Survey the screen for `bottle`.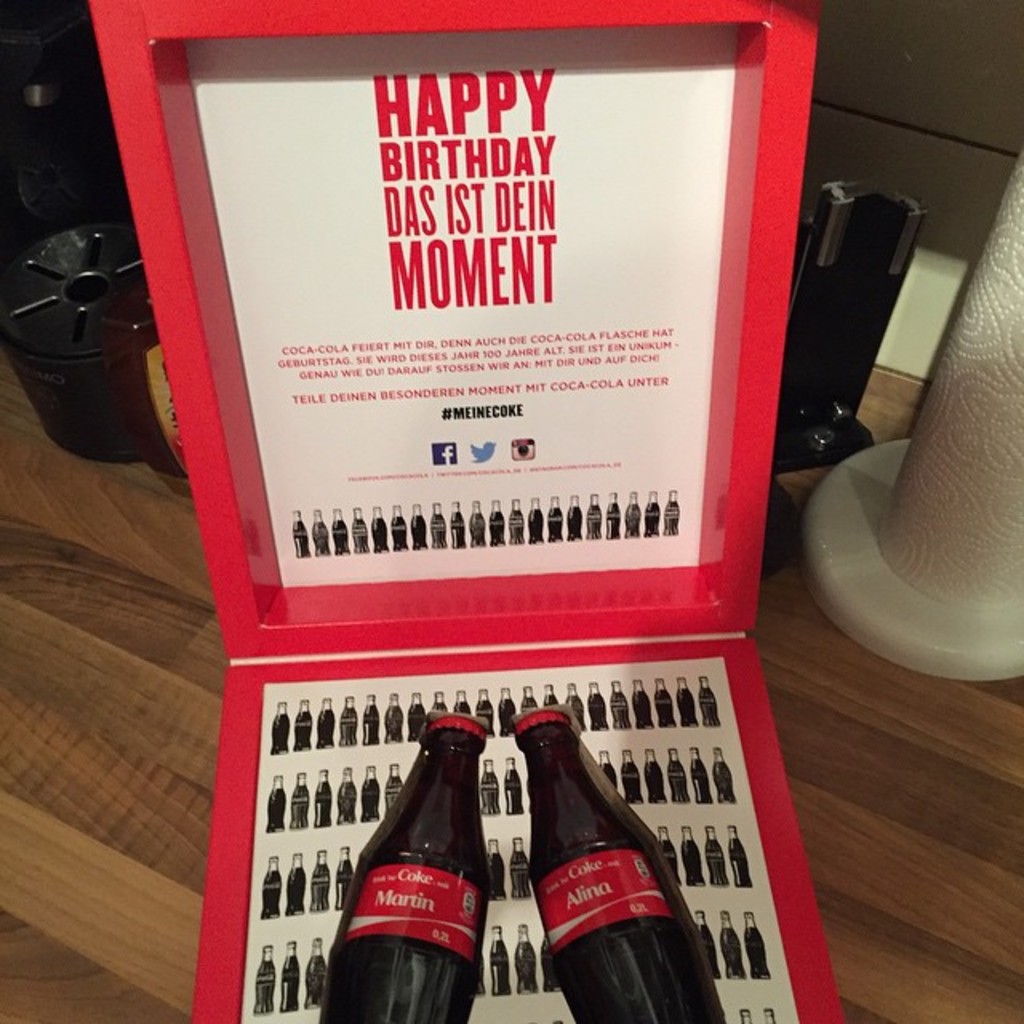
Survey found: [304, 936, 333, 1011].
